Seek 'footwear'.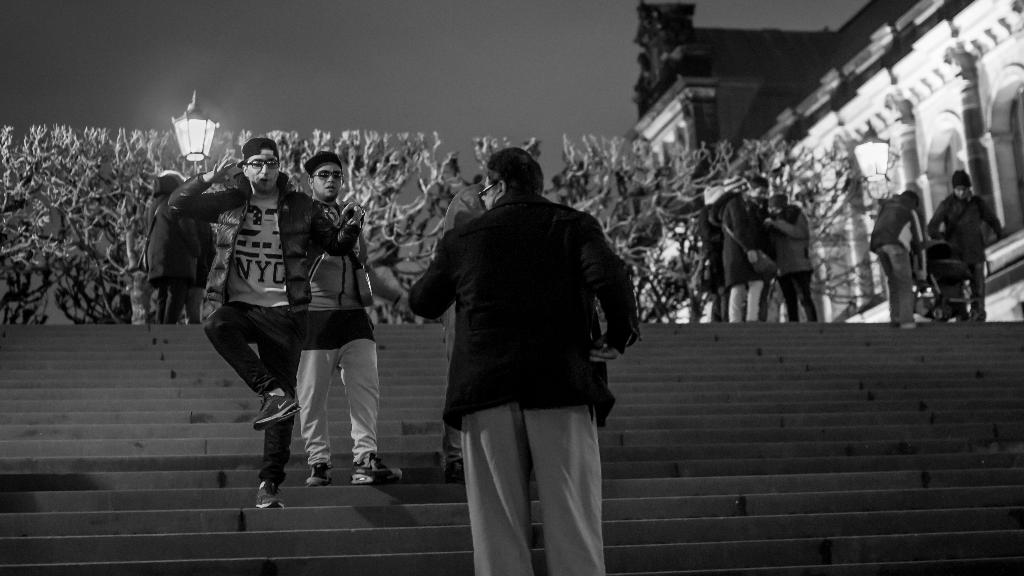
[left=254, top=477, right=285, bottom=511].
